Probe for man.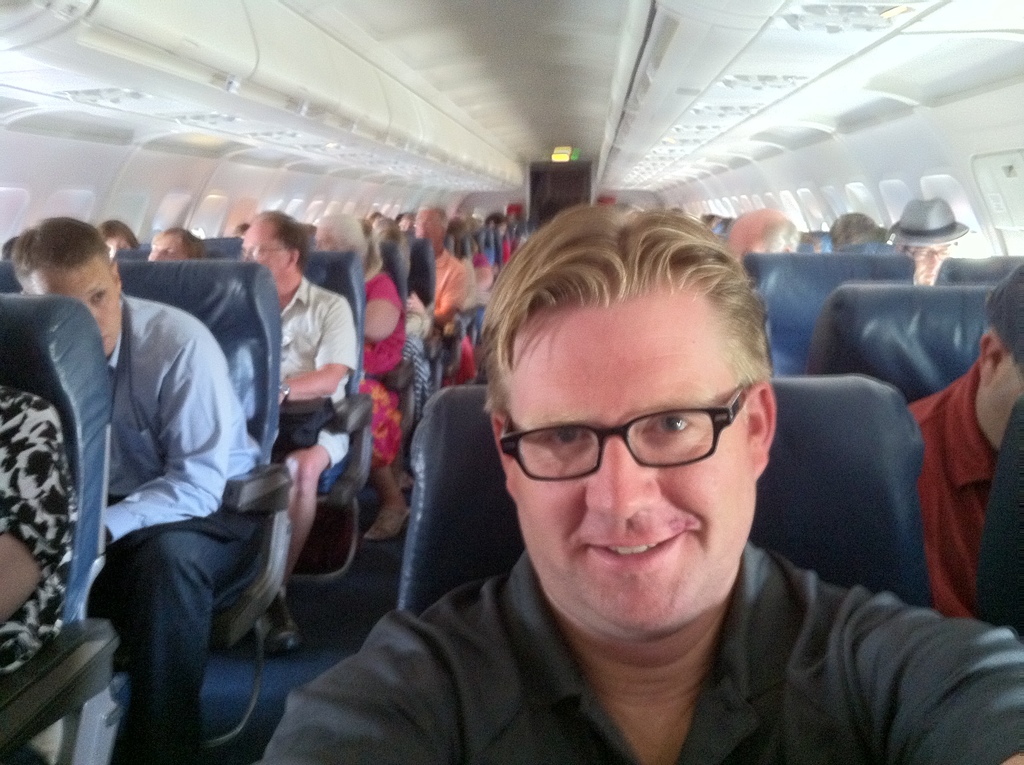
Probe result: 410:203:469:325.
